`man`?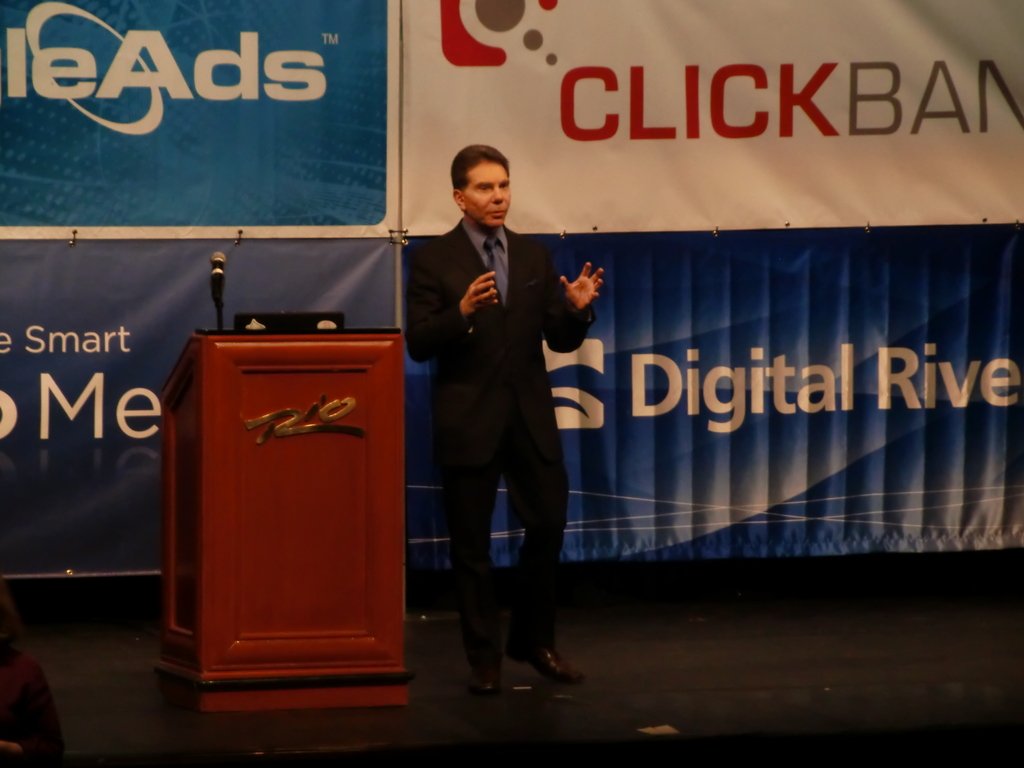
[x1=413, y1=140, x2=608, y2=694]
